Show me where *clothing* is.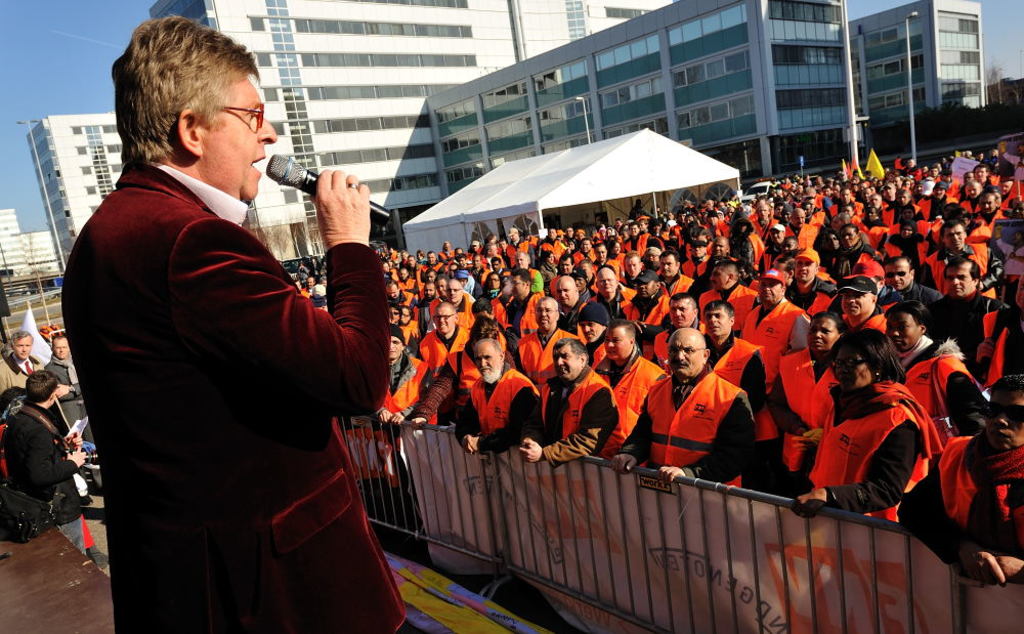
*clothing* is at [768,361,830,474].
